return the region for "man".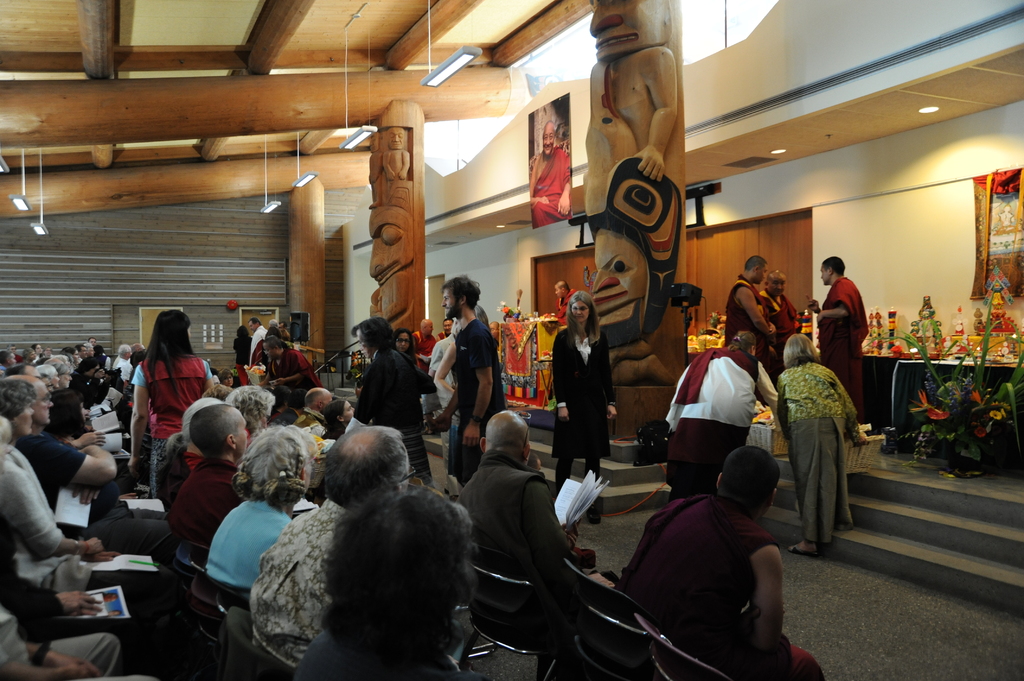
[0,366,174,561].
